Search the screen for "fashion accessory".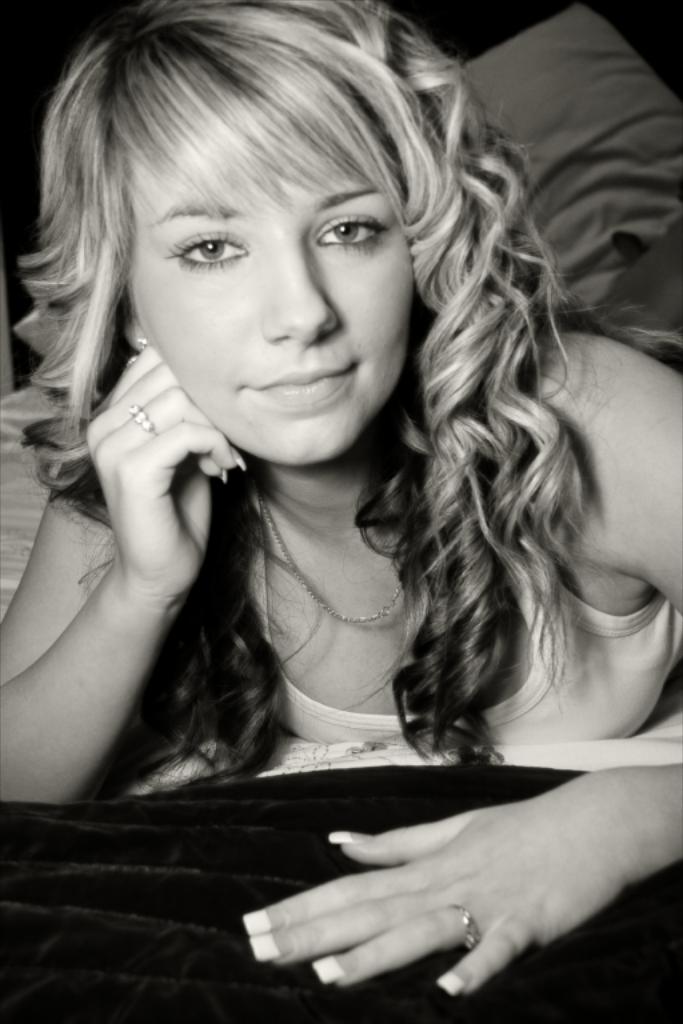
Found at l=124, t=335, r=151, b=365.
